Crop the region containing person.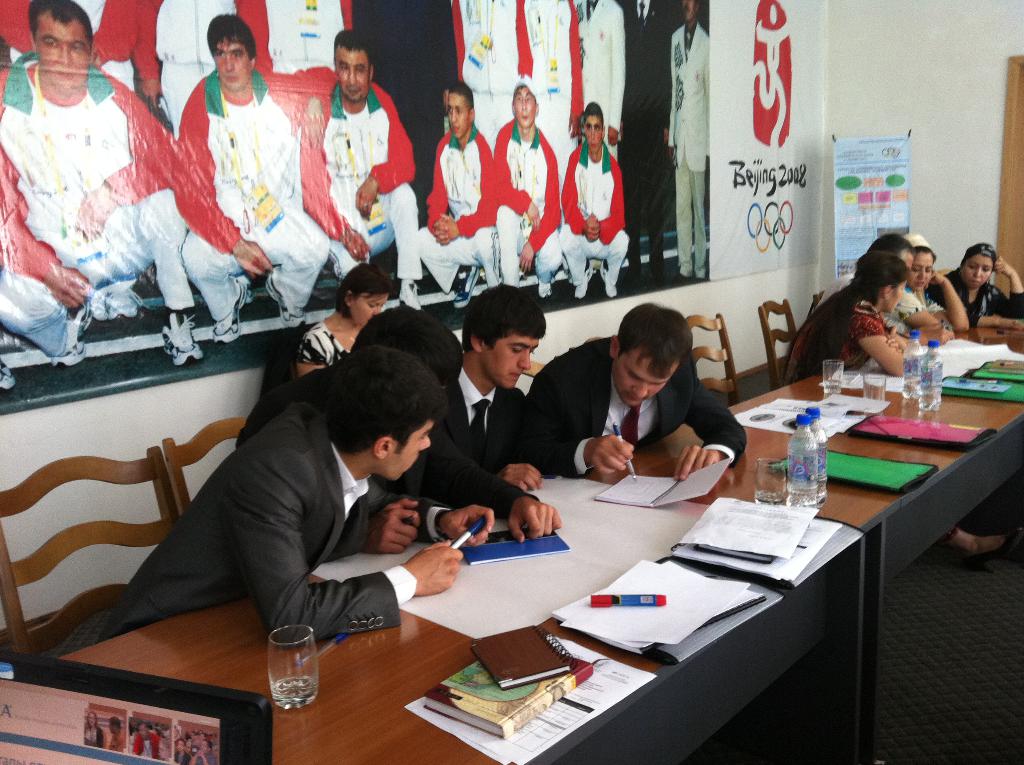
Crop region: <region>70, 335, 497, 643</region>.
